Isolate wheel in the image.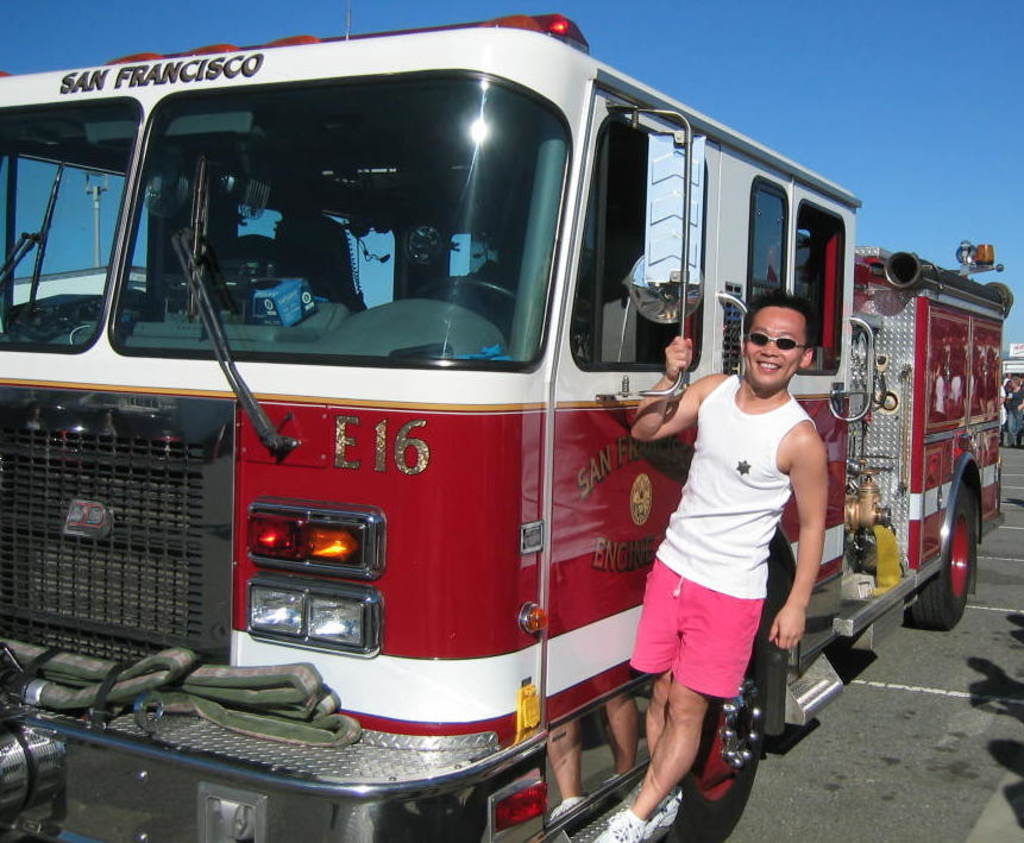
Isolated region: [x1=660, y1=625, x2=775, y2=842].
